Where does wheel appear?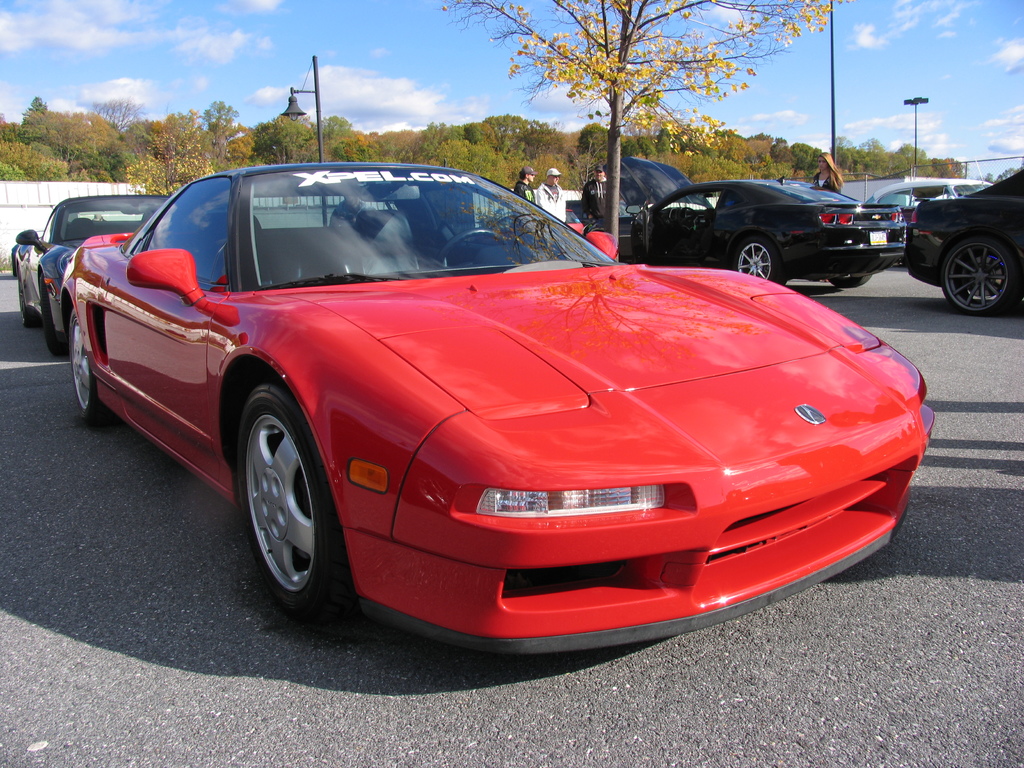
Appears at bbox=(680, 204, 700, 226).
